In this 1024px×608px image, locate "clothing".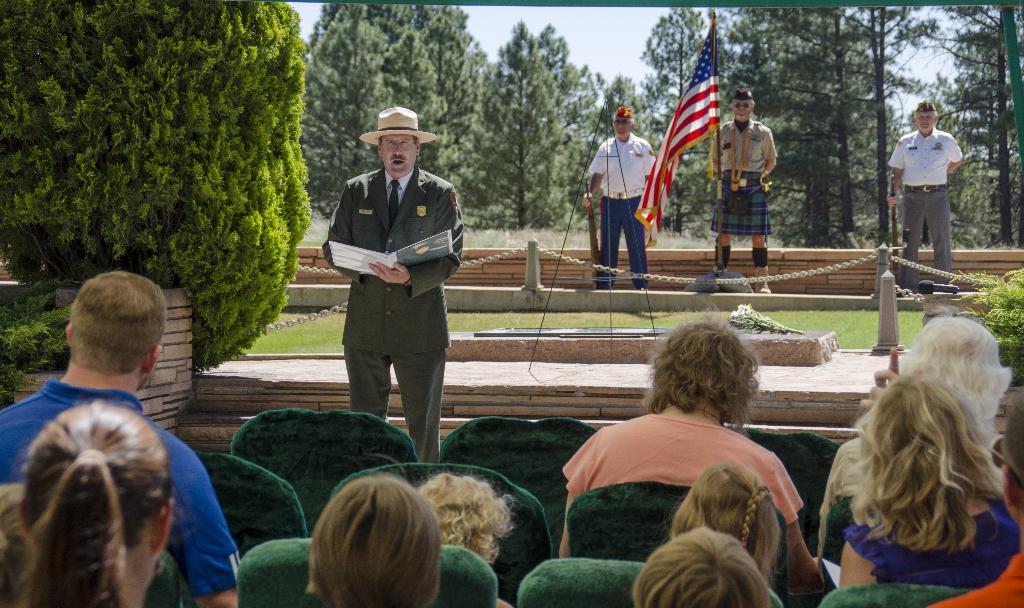
Bounding box: 710 122 769 257.
